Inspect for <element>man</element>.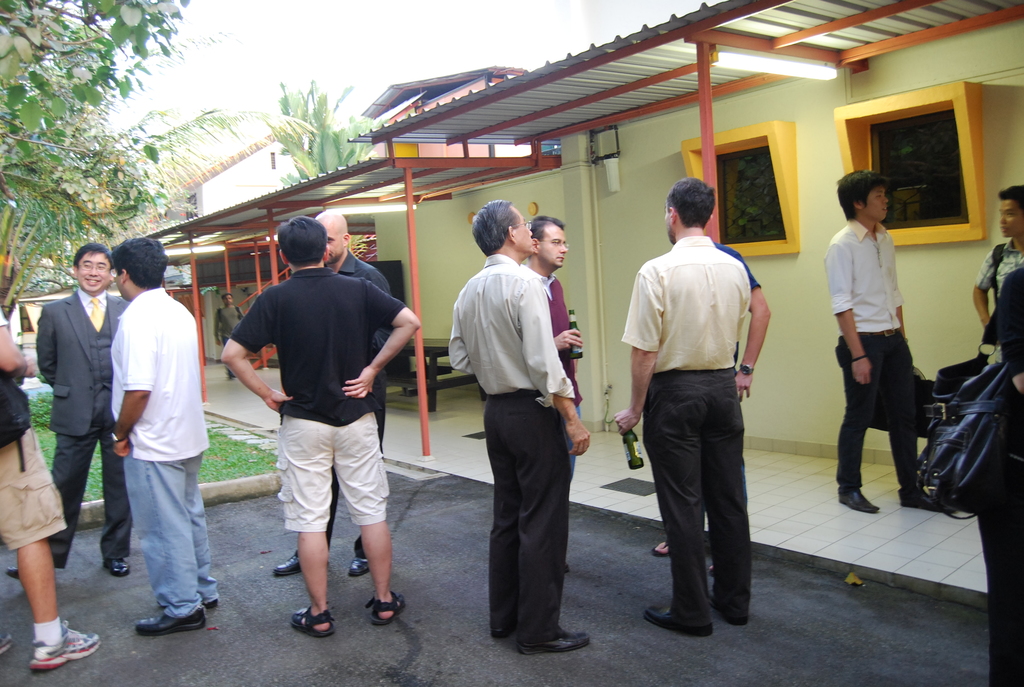
Inspection: rect(822, 170, 955, 516).
